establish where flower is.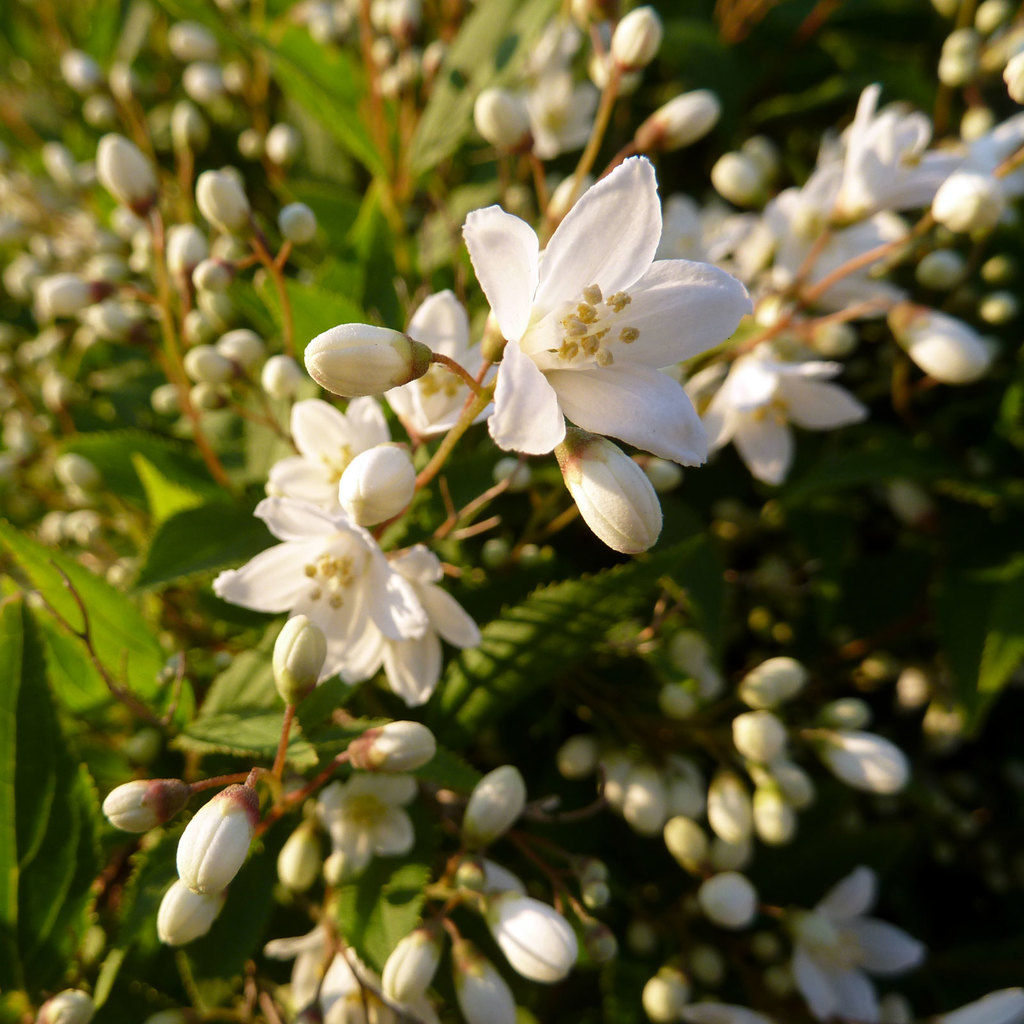
Established at bbox(711, 342, 863, 492).
